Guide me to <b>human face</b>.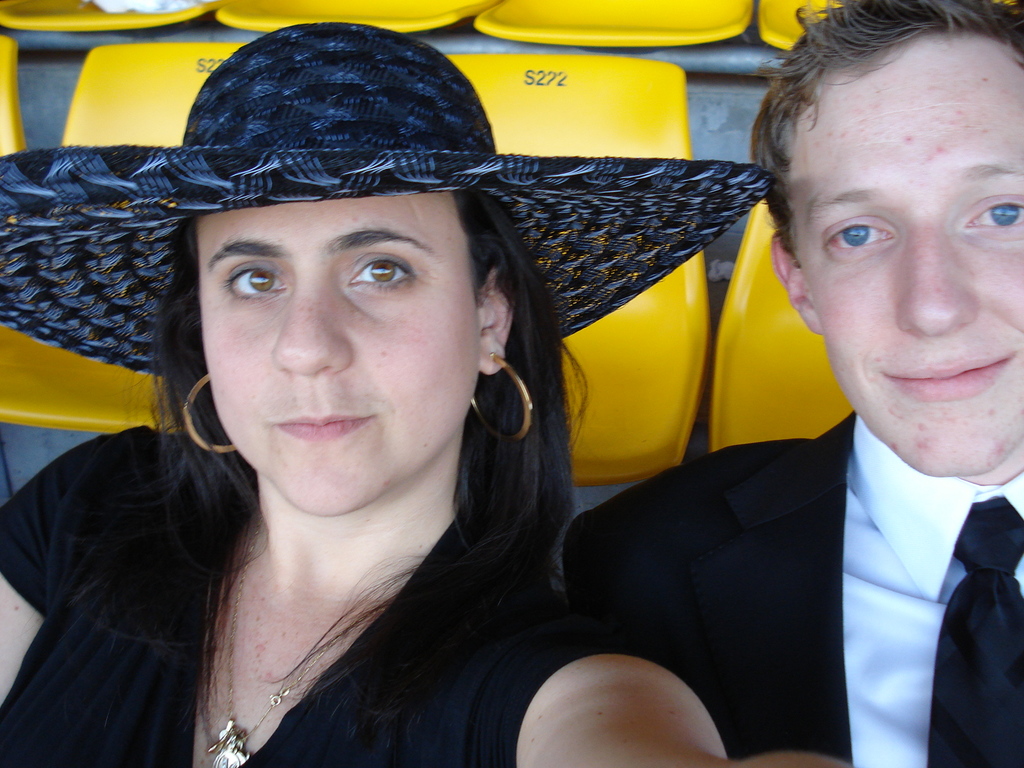
Guidance: x1=785, y1=40, x2=1023, y2=474.
